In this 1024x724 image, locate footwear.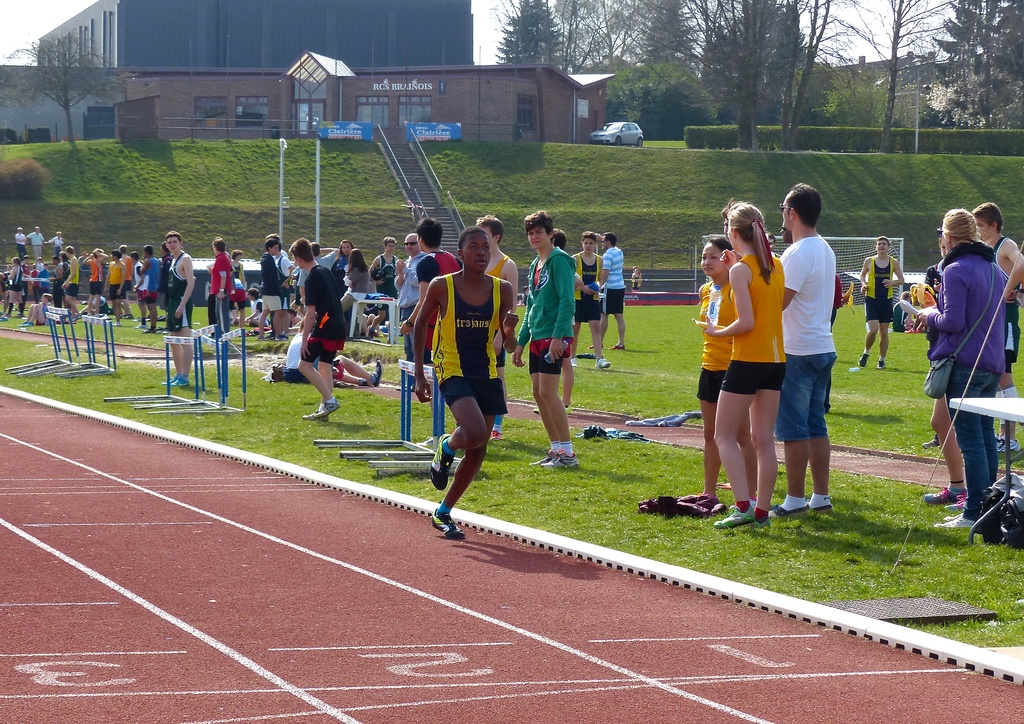
Bounding box: 135:322:146:330.
